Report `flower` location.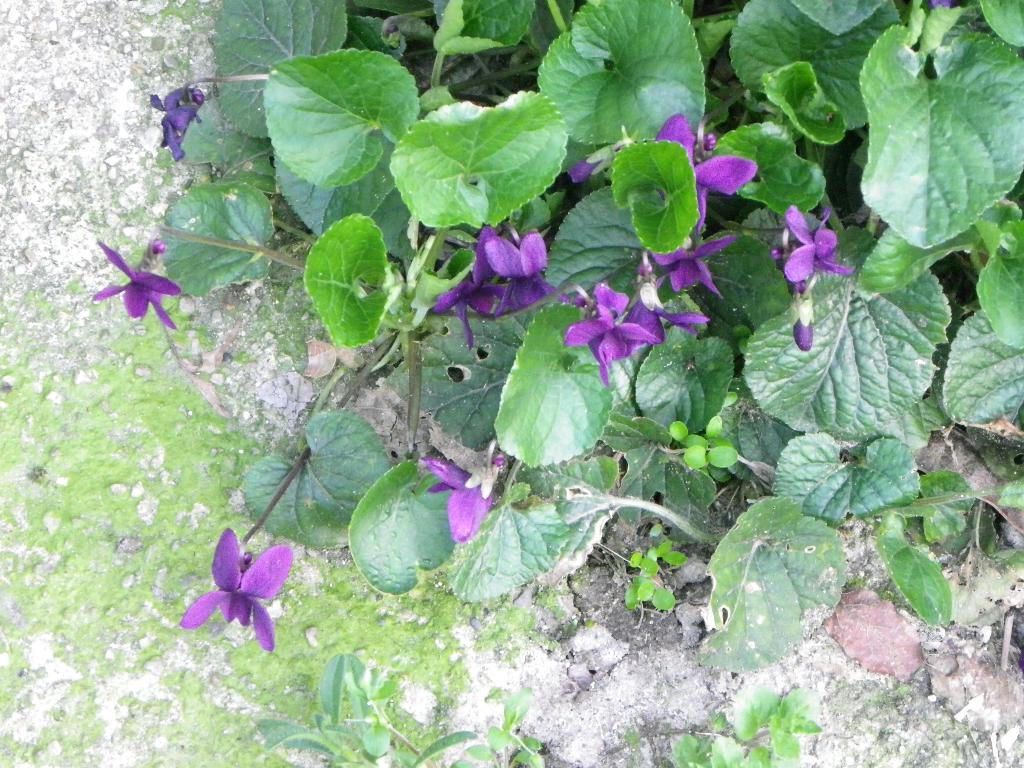
Report: crop(776, 204, 850, 278).
